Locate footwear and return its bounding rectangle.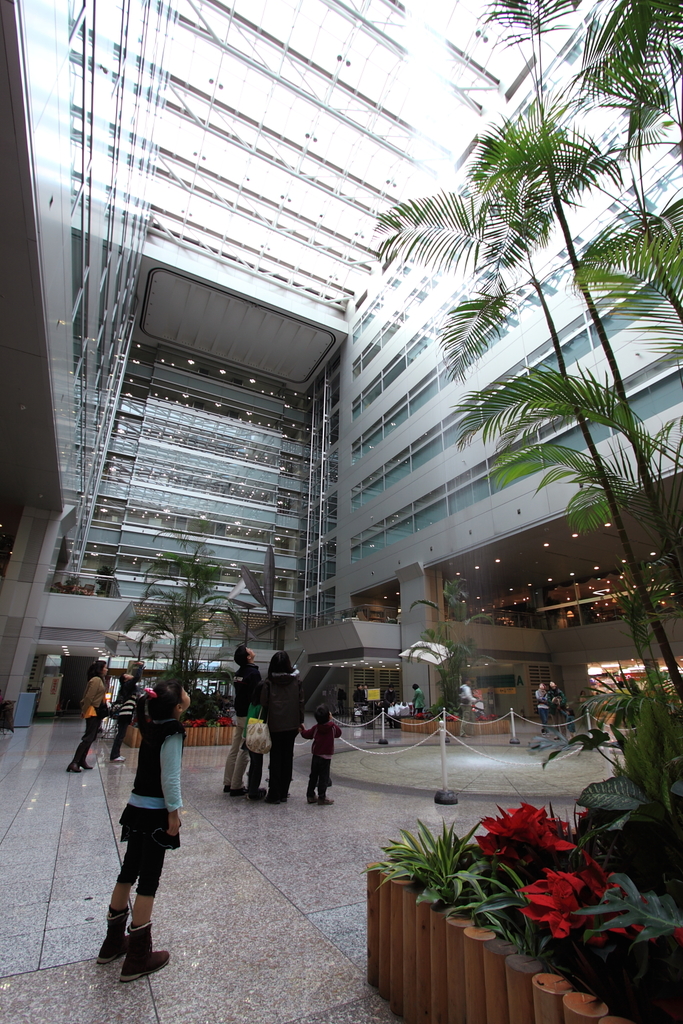
locate(107, 755, 129, 762).
